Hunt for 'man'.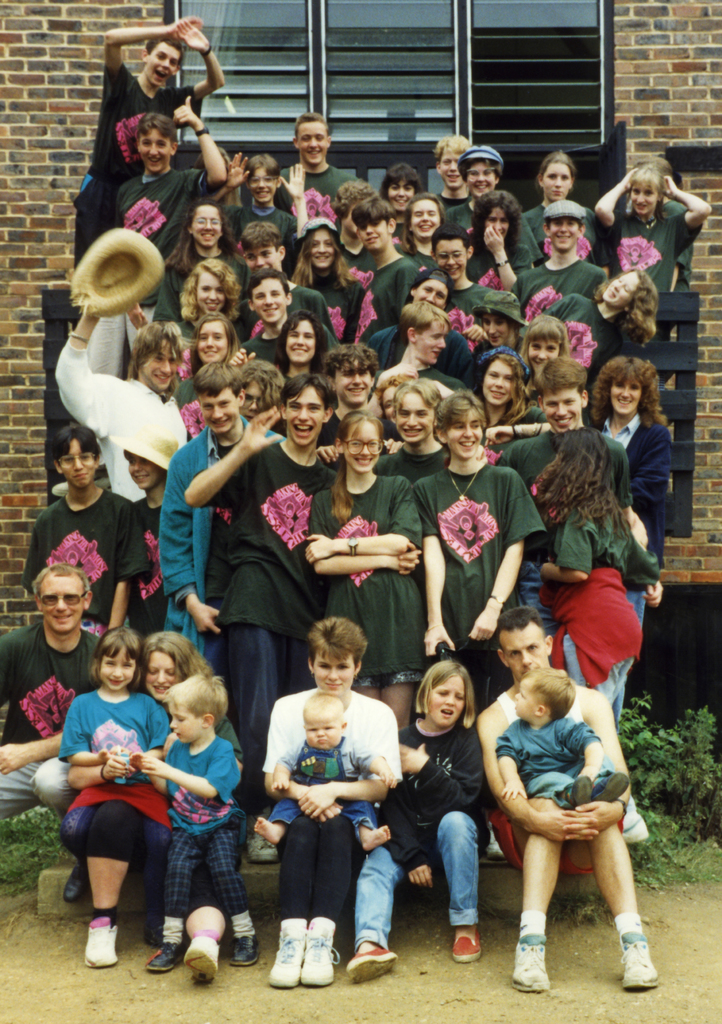
Hunted down at x1=18, y1=422, x2=155, y2=638.
